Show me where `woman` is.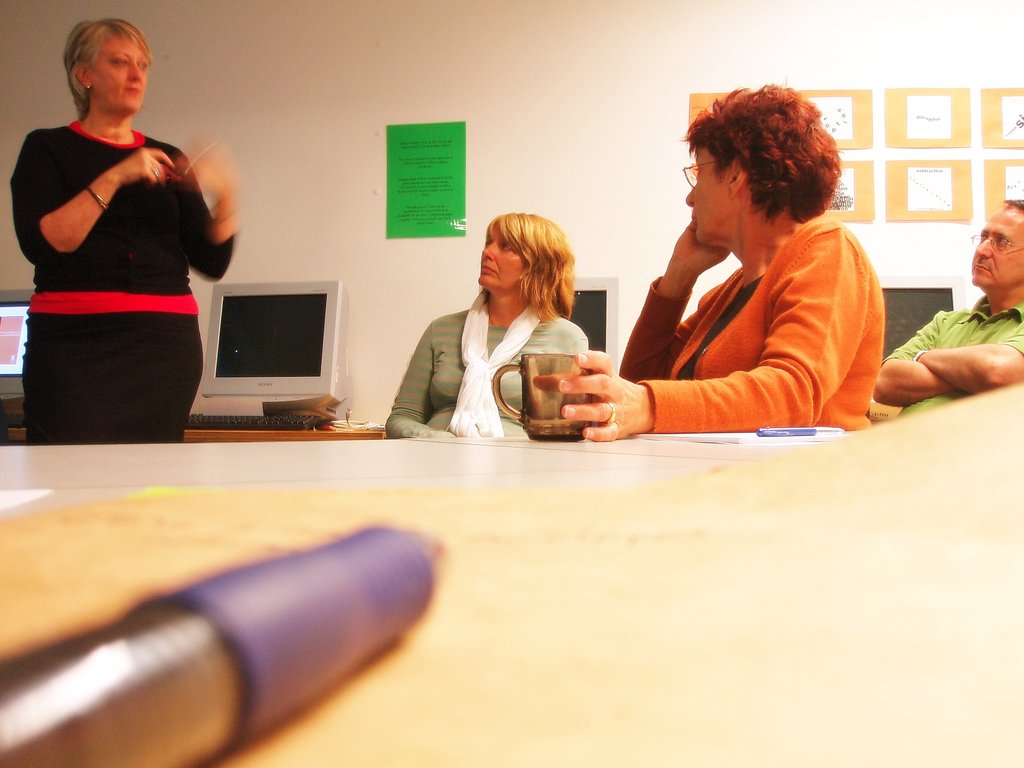
`woman` is at l=13, t=23, r=244, b=474.
